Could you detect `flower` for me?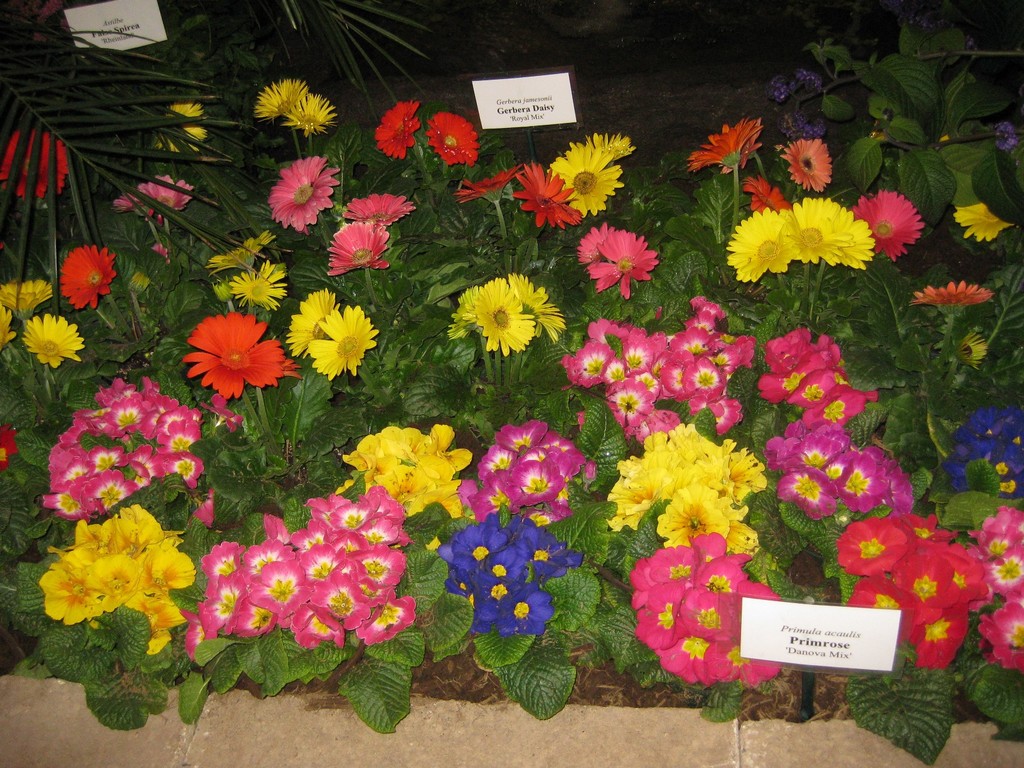
Detection result: box=[687, 117, 762, 173].
